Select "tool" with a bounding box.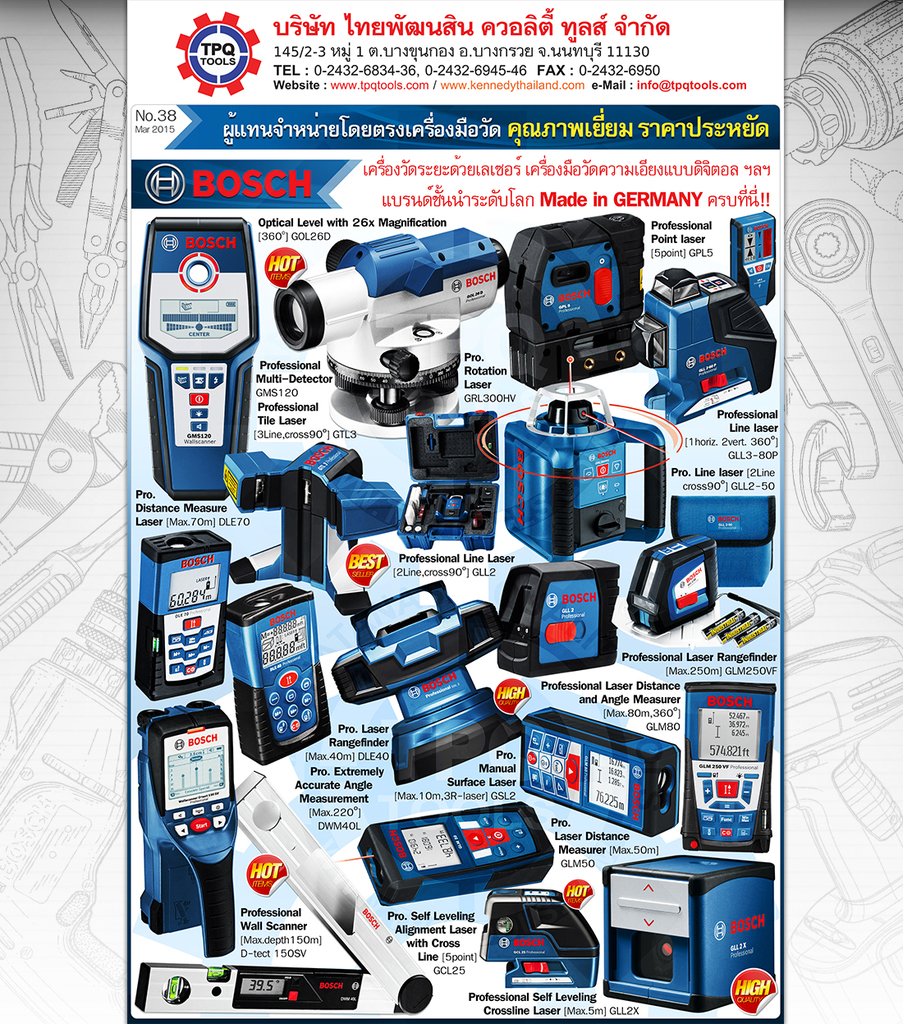
(left=220, top=767, right=426, bottom=1007).
